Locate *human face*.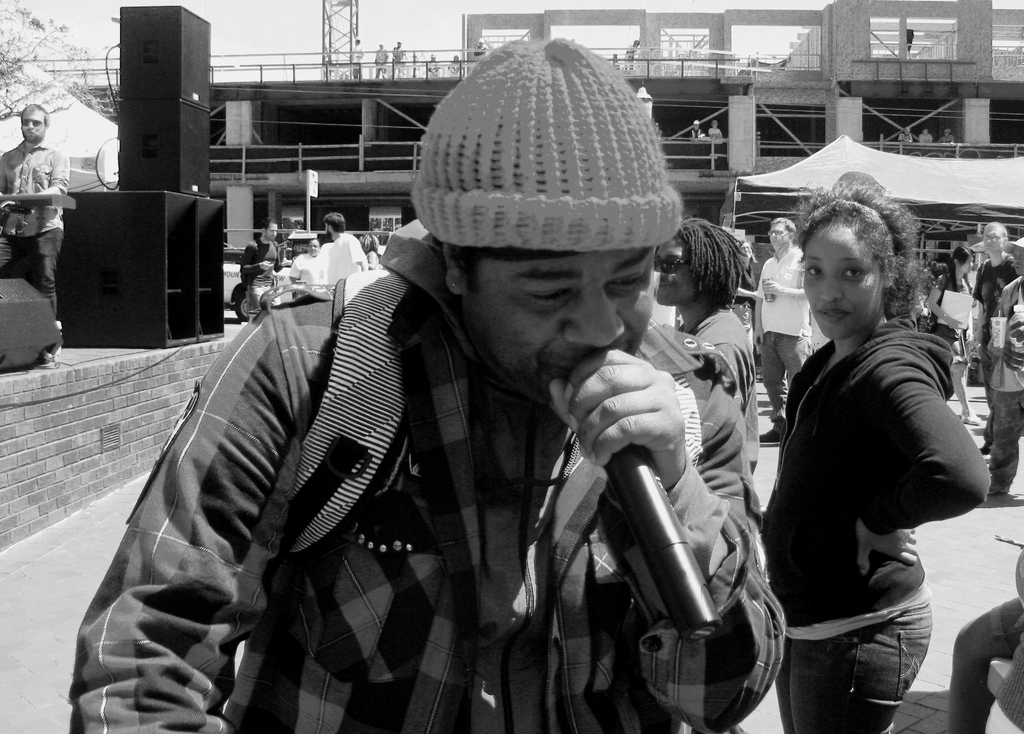
Bounding box: Rect(801, 225, 882, 339).
